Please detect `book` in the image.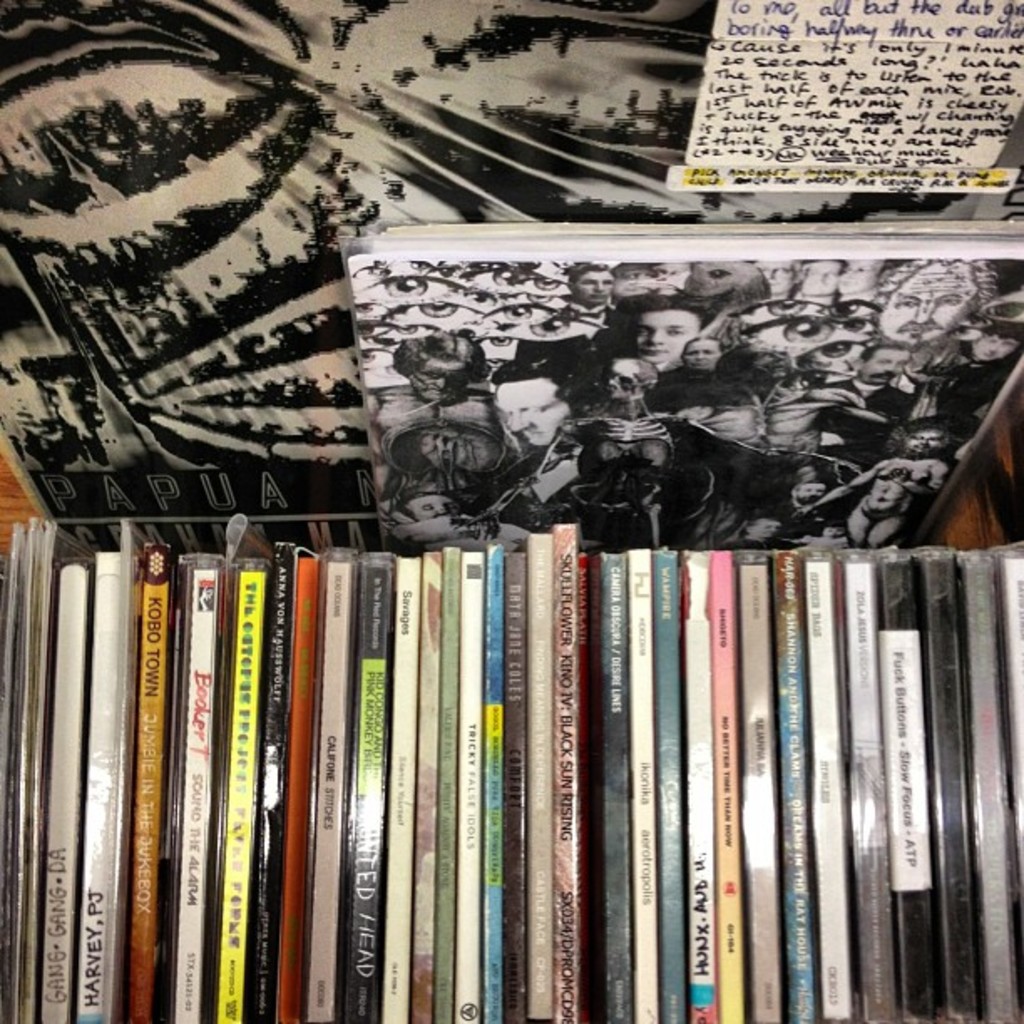
bbox(997, 556, 1022, 862).
